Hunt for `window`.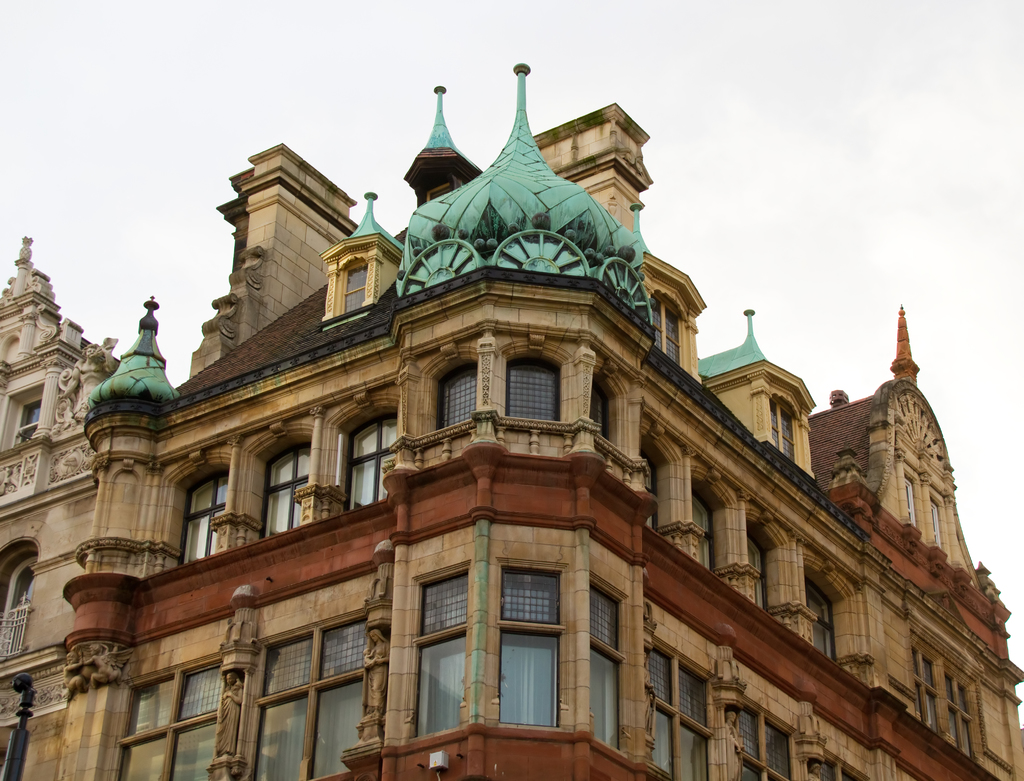
Hunted down at rect(808, 584, 829, 659).
